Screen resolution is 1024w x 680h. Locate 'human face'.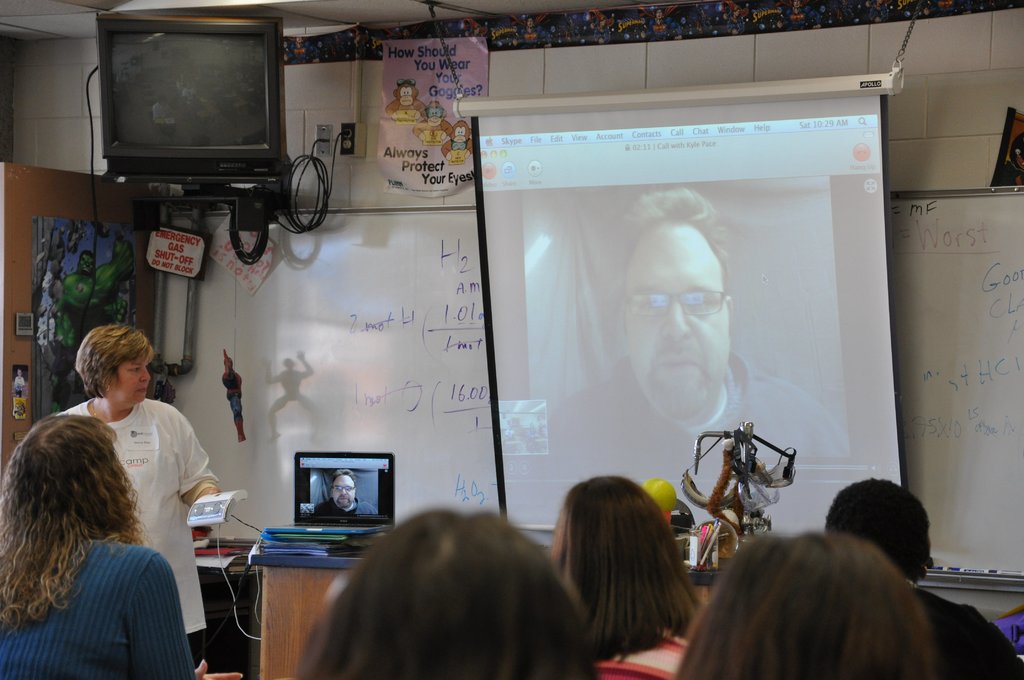
(620,219,731,422).
